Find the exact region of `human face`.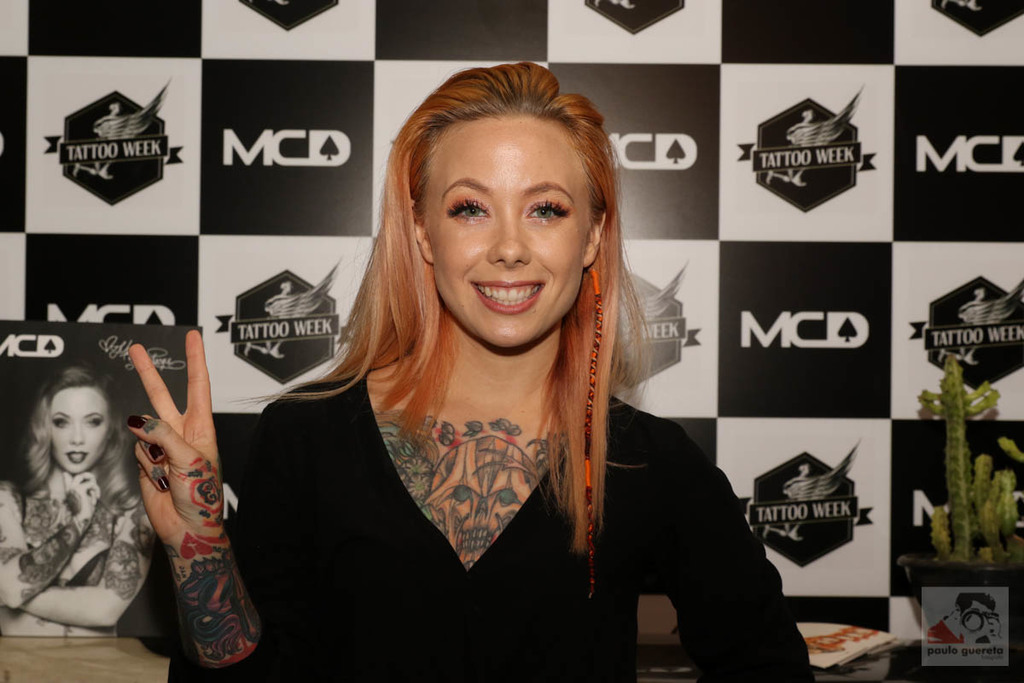
Exact region: detection(52, 385, 108, 473).
